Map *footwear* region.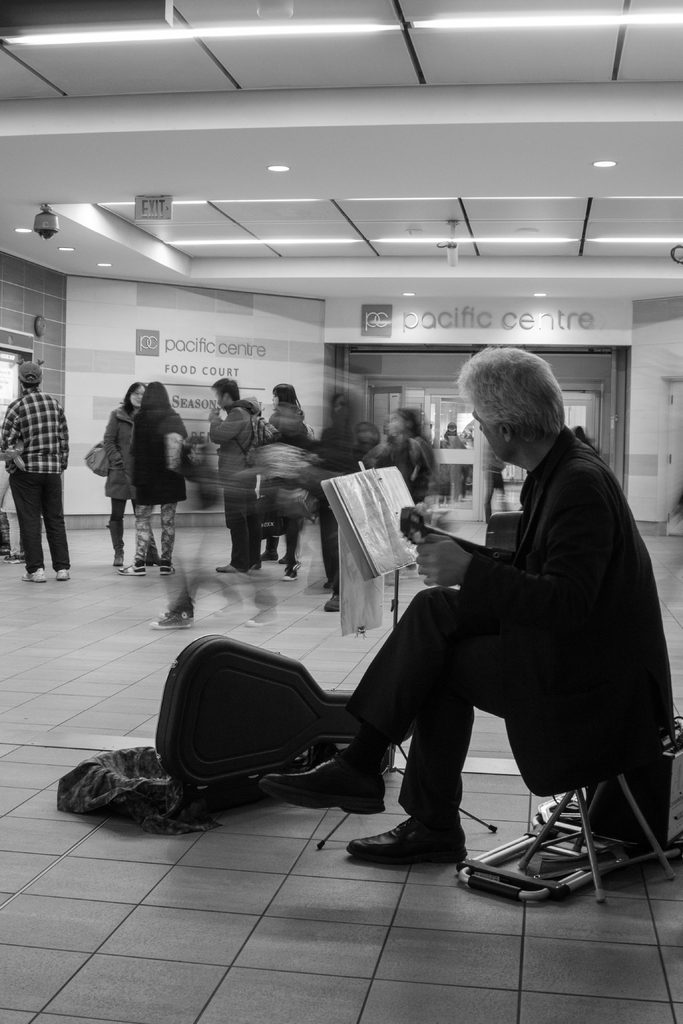
Mapped to x1=261, y1=755, x2=388, y2=817.
